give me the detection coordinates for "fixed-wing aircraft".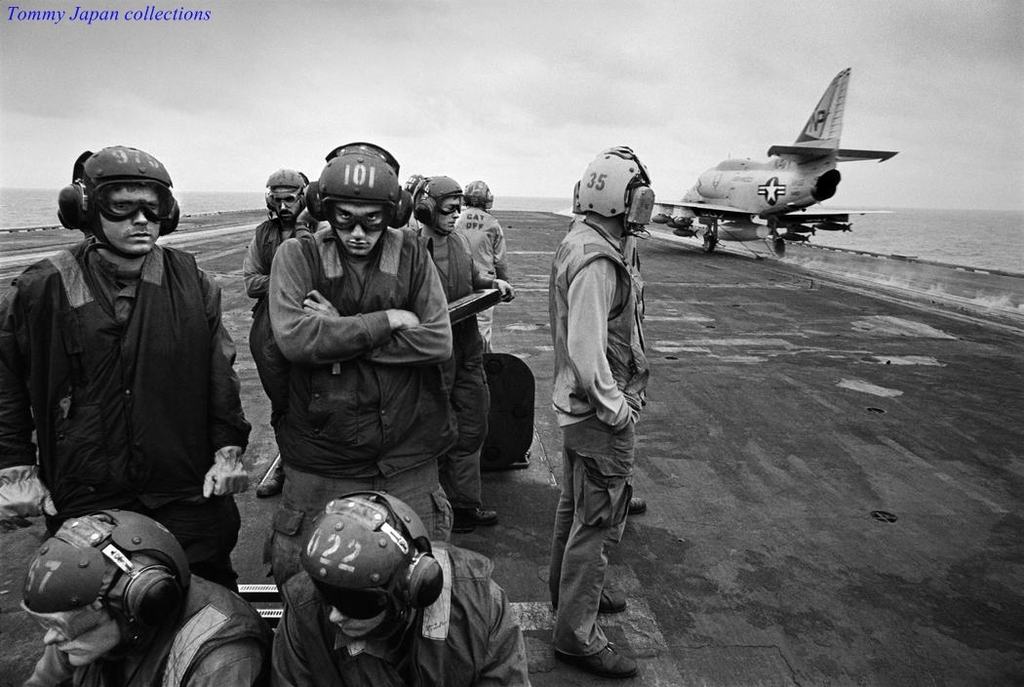
<bbox>635, 66, 898, 254</bbox>.
